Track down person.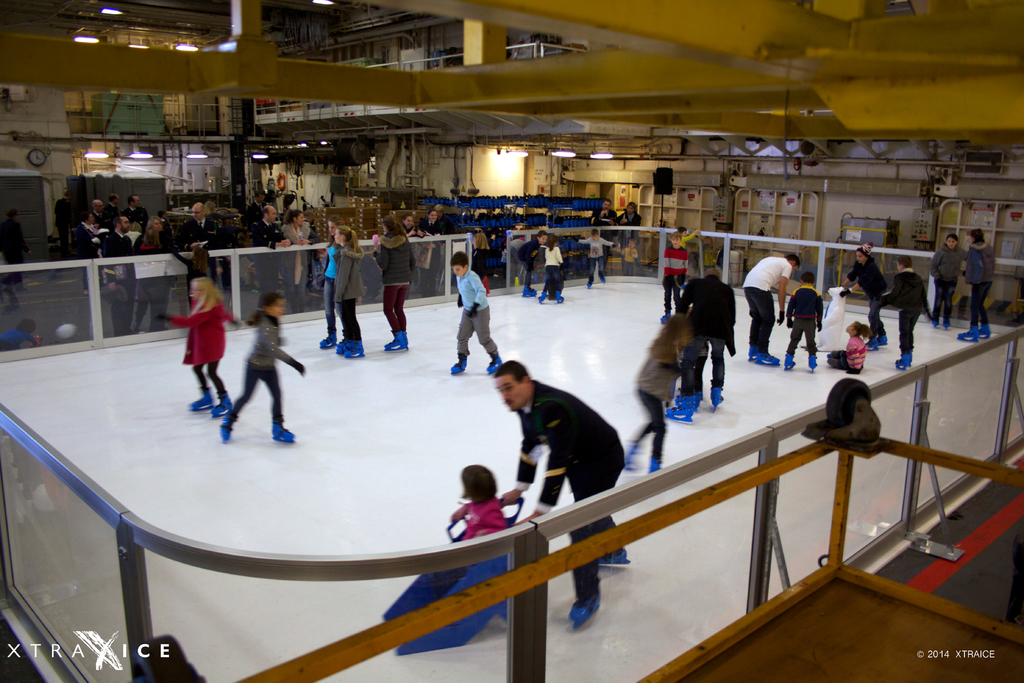
Tracked to [x1=678, y1=227, x2=699, y2=249].
